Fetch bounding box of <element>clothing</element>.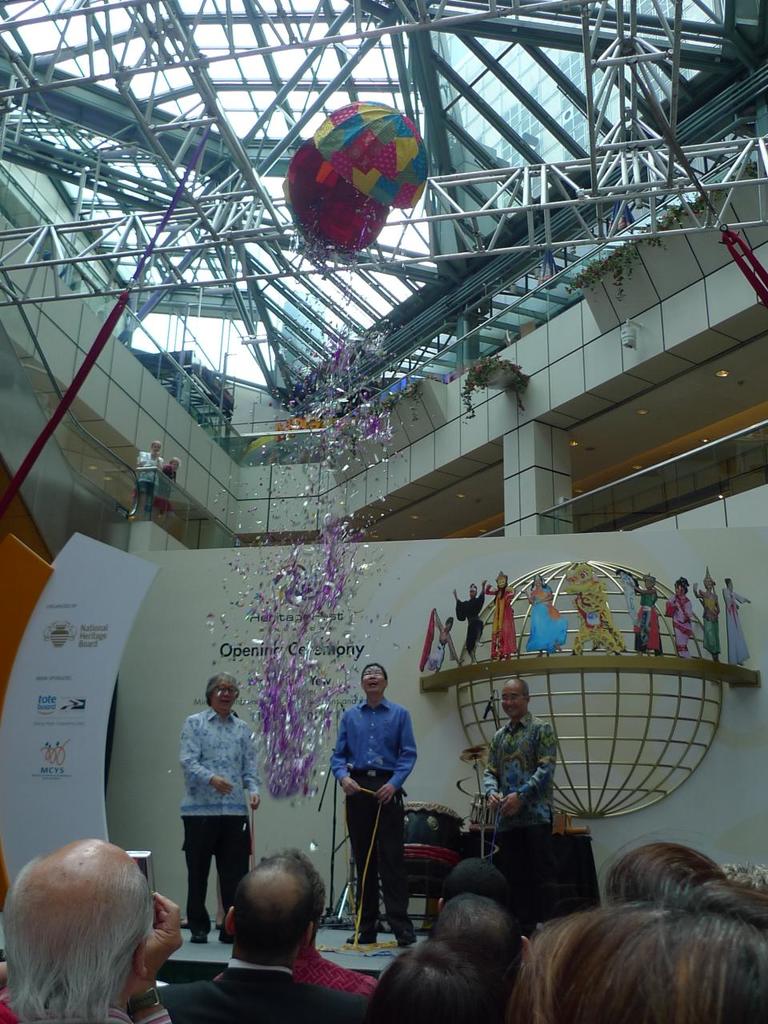
Bbox: Rect(478, 702, 555, 908).
